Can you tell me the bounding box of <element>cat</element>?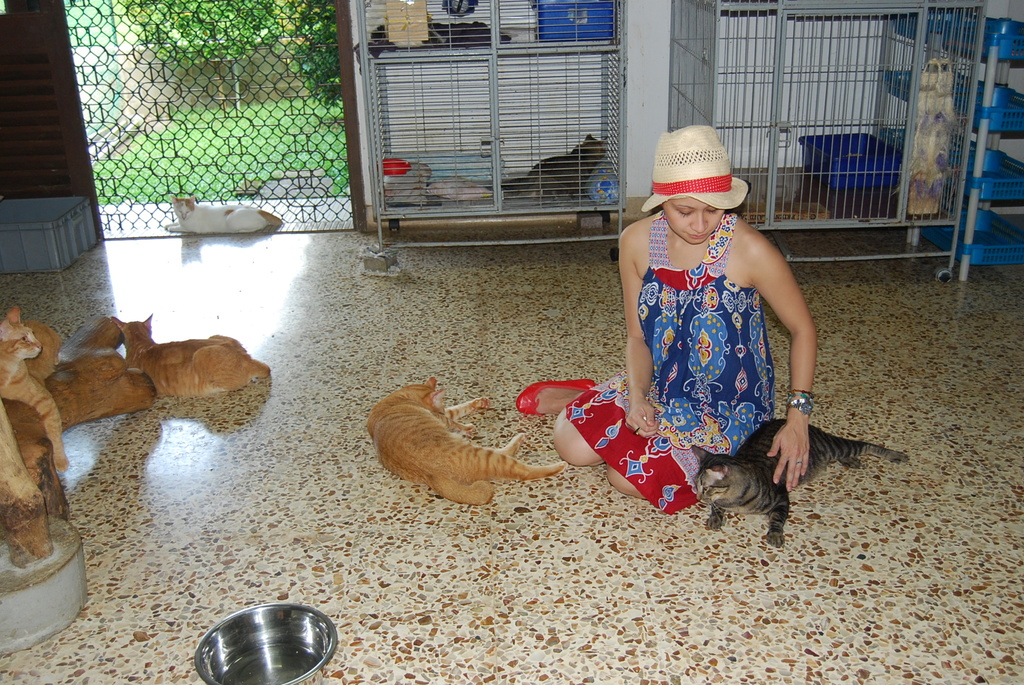
bbox(495, 134, 609, 198).
